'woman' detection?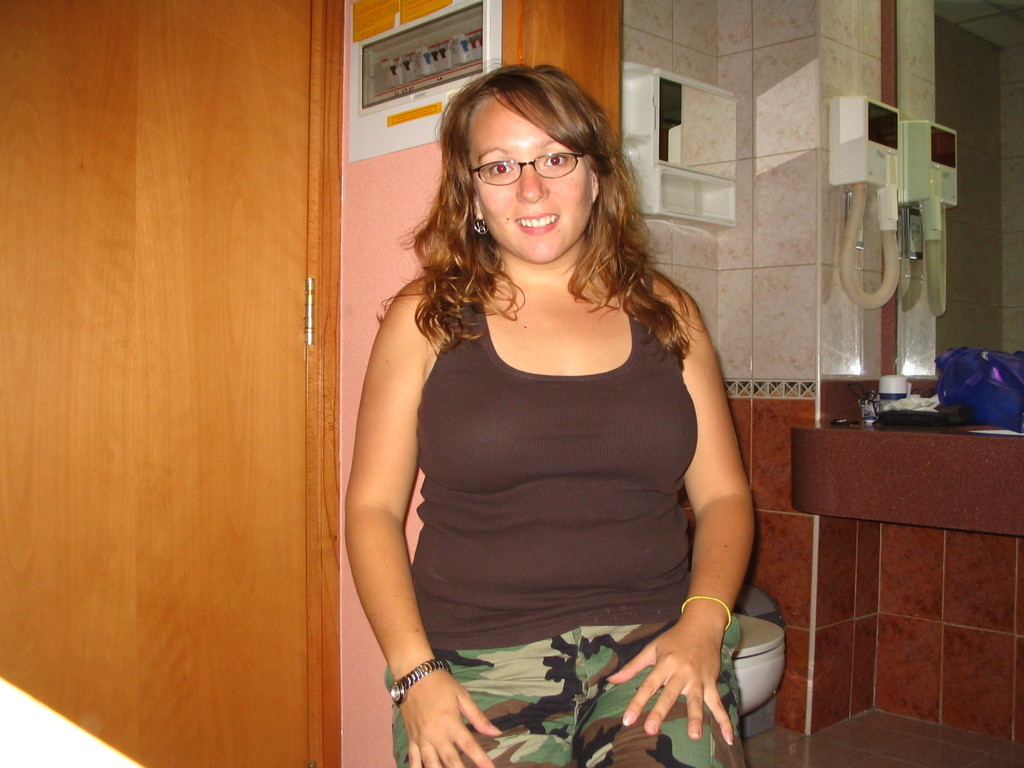
l=340, t=28, r=758, b=762
